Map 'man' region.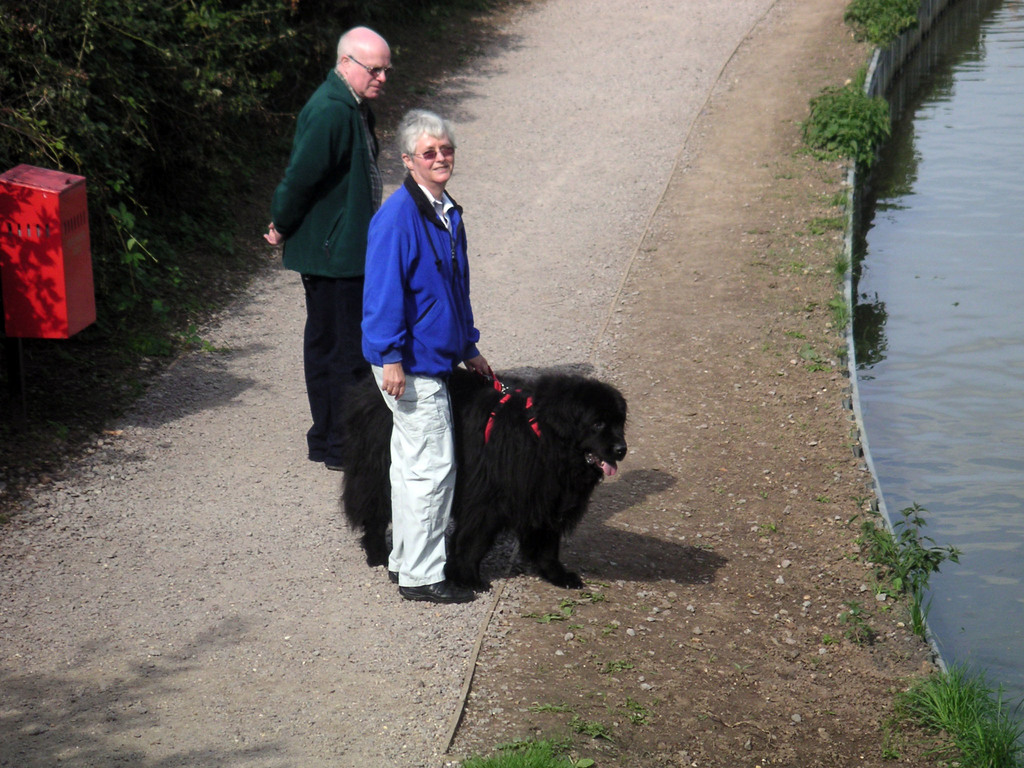
Mapped to bbox(266, 15, 396, 516).
